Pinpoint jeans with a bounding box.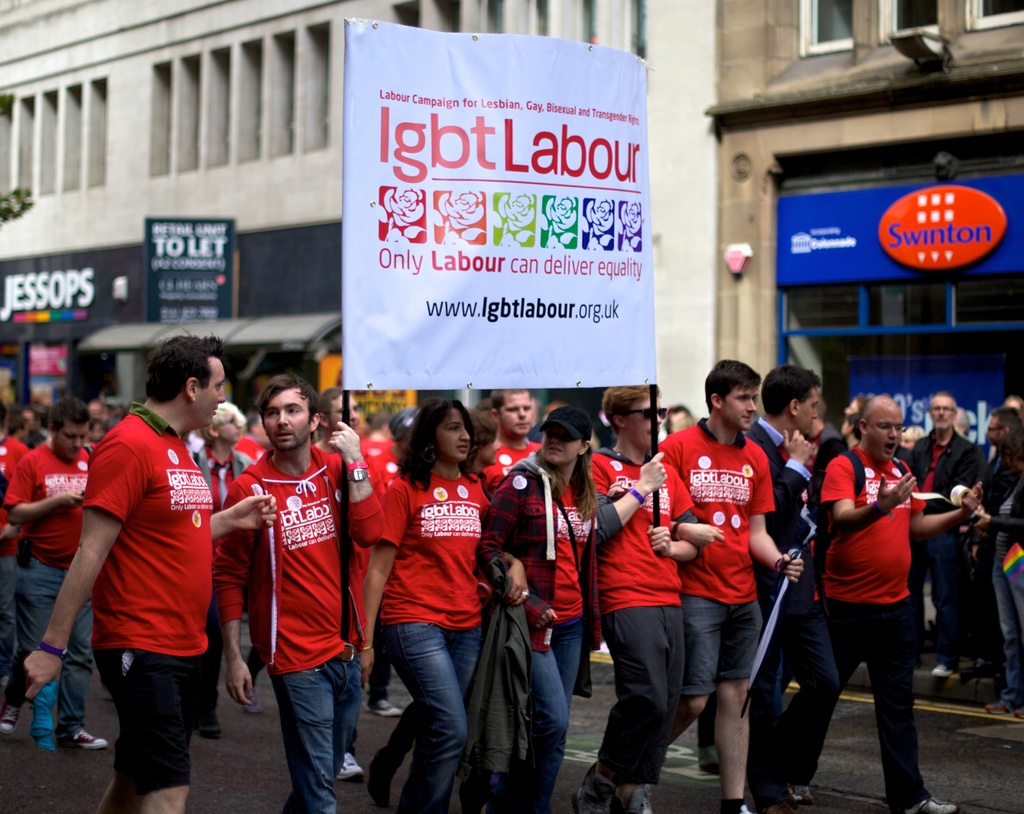
(x1=529, y1=617, x2=581, y2=813).
